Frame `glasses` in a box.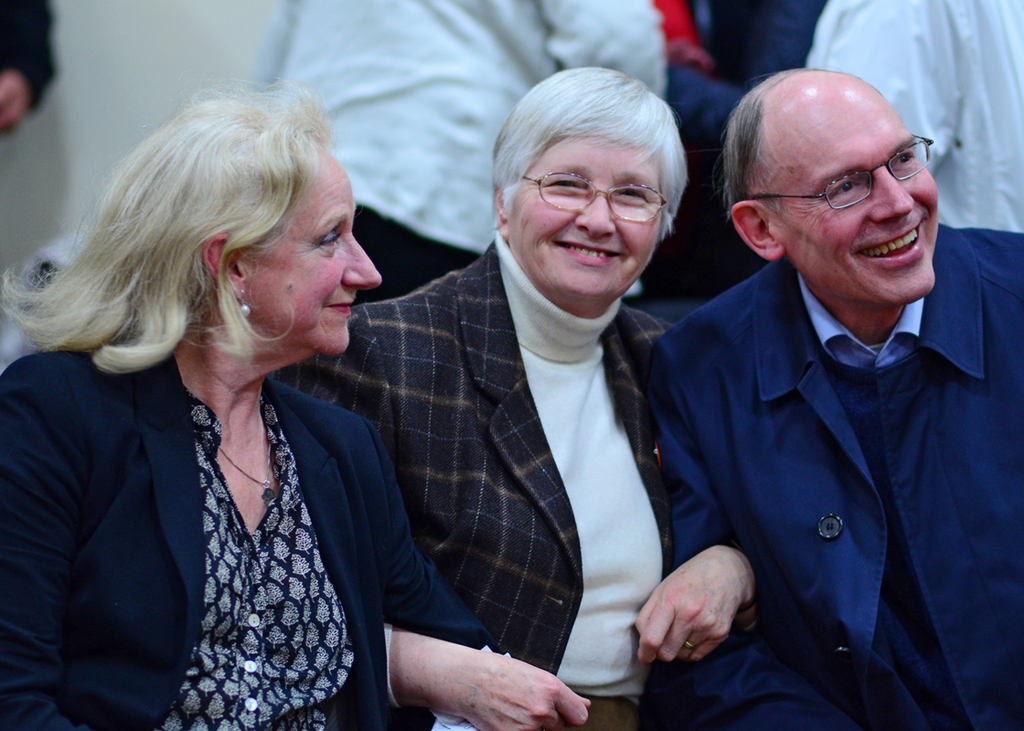
(509,163,676,224).
